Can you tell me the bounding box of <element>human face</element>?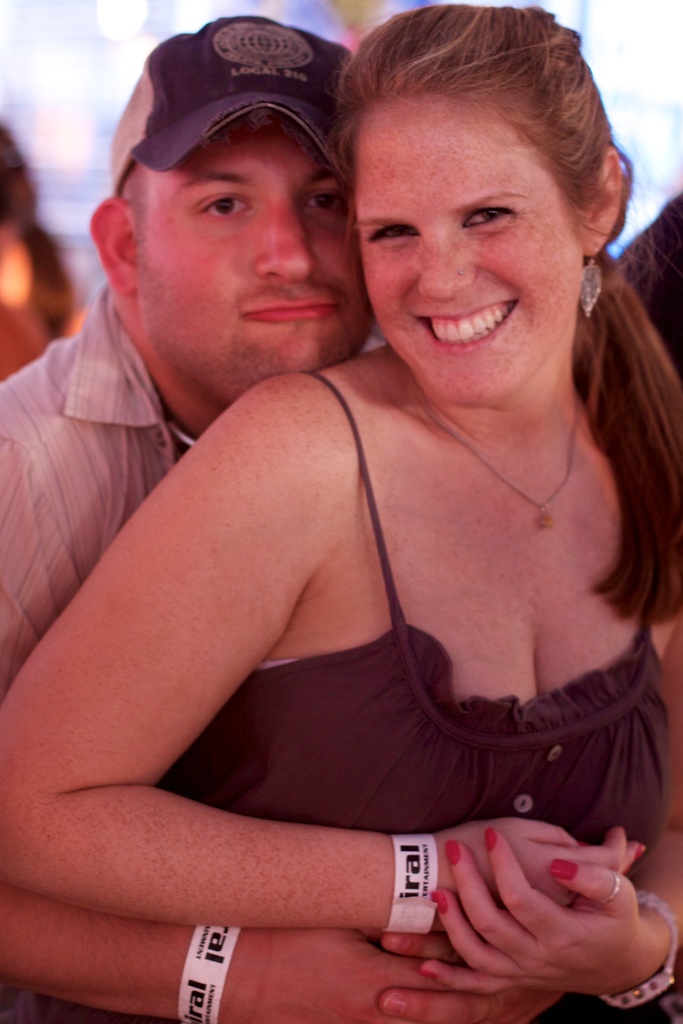
[x1=352, y1=97, x2=582, y2=407].
